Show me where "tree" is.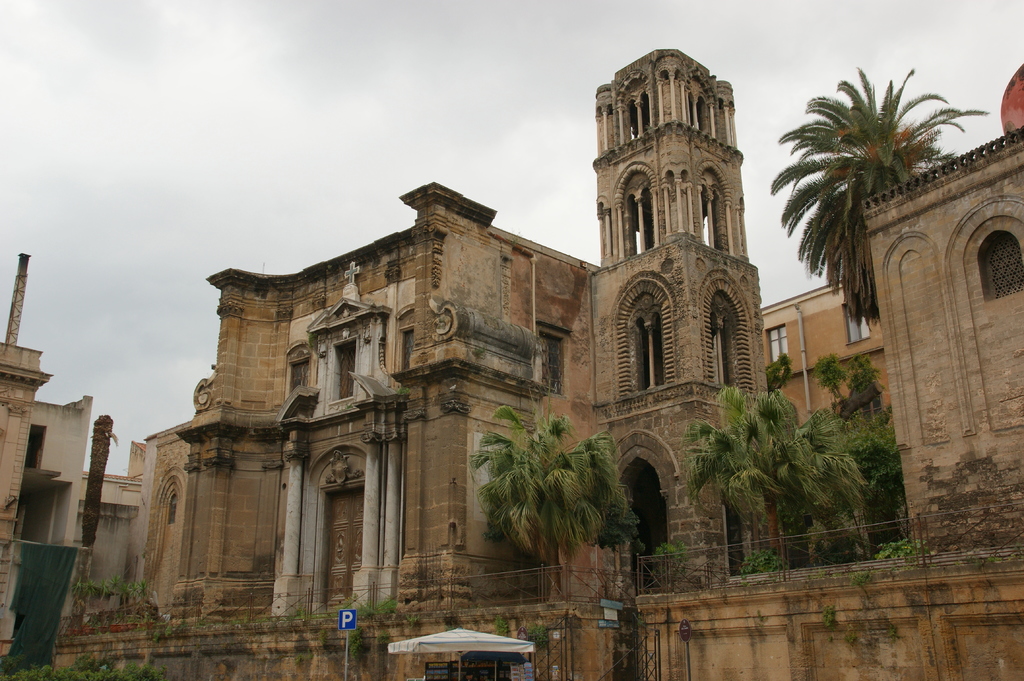
"tree" is at bbox=[746, 349, 792, 408].
